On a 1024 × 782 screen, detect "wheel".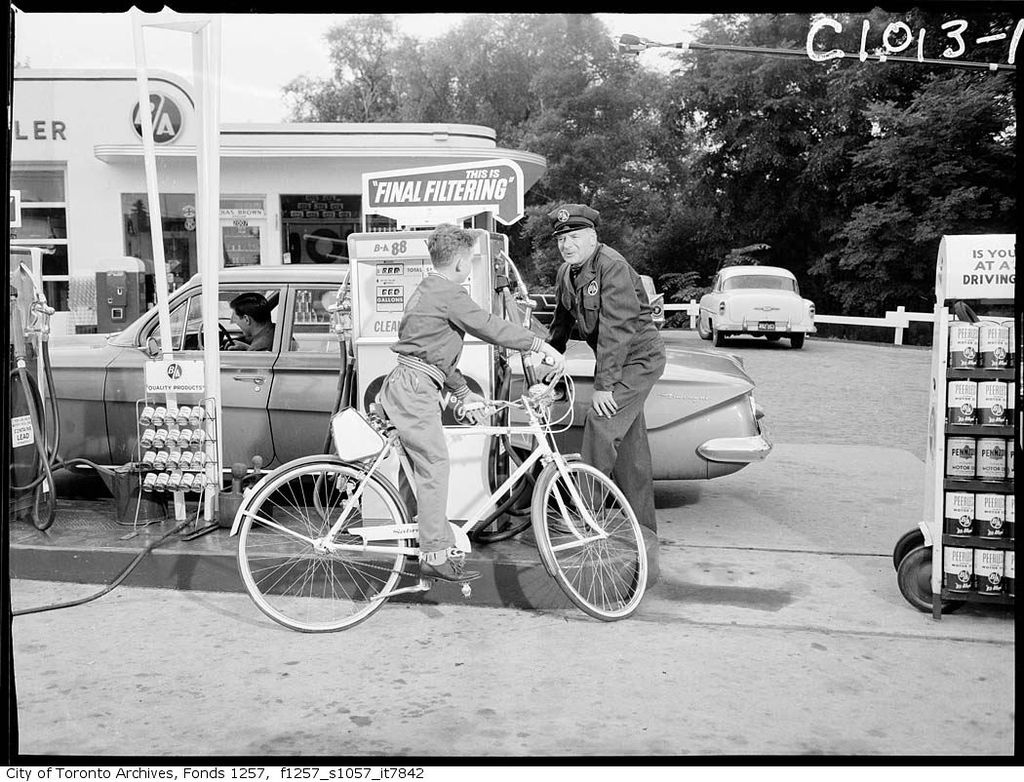
(229, 456, 412, 636).
